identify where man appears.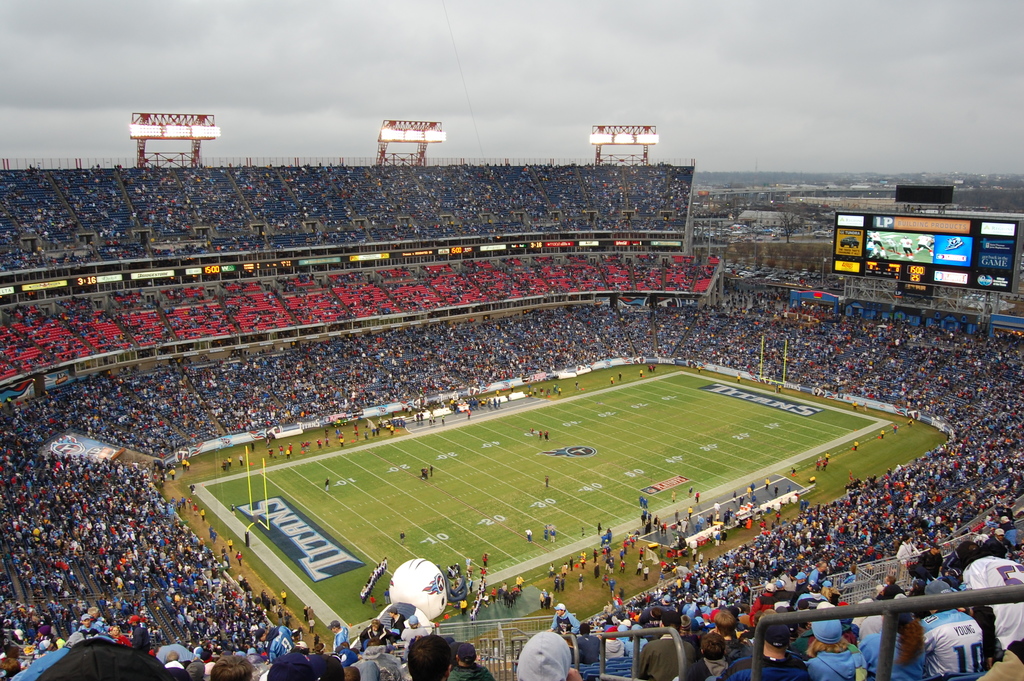
Appears at select_region(449, 642, 497, 680).
